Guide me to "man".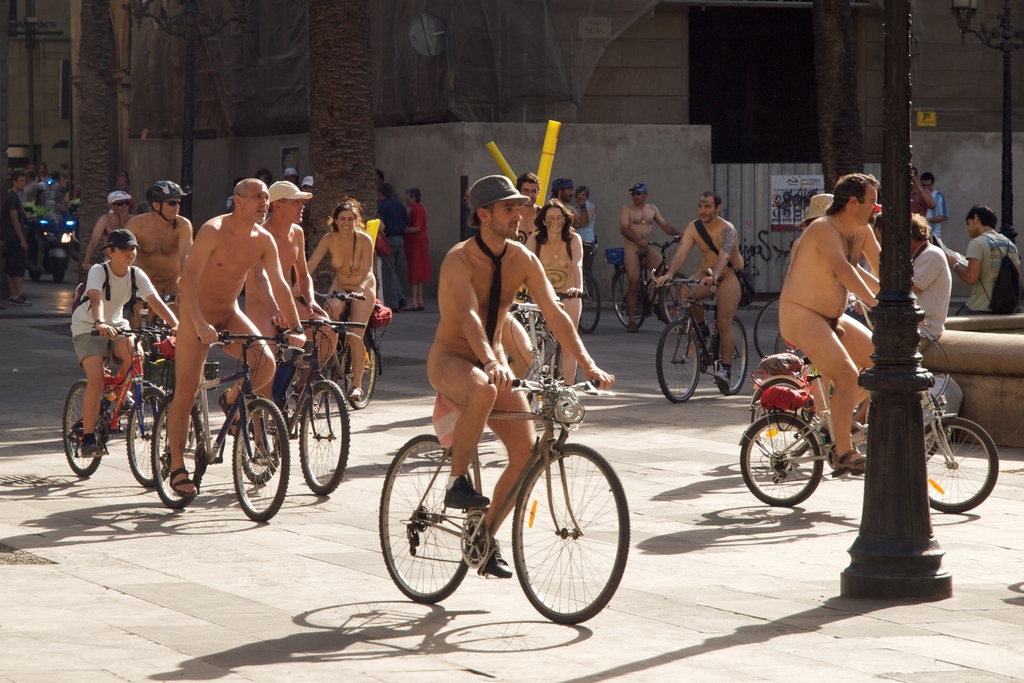
Guidance: pyautogui.locateOnScreen(0, 173, 30, 307).
